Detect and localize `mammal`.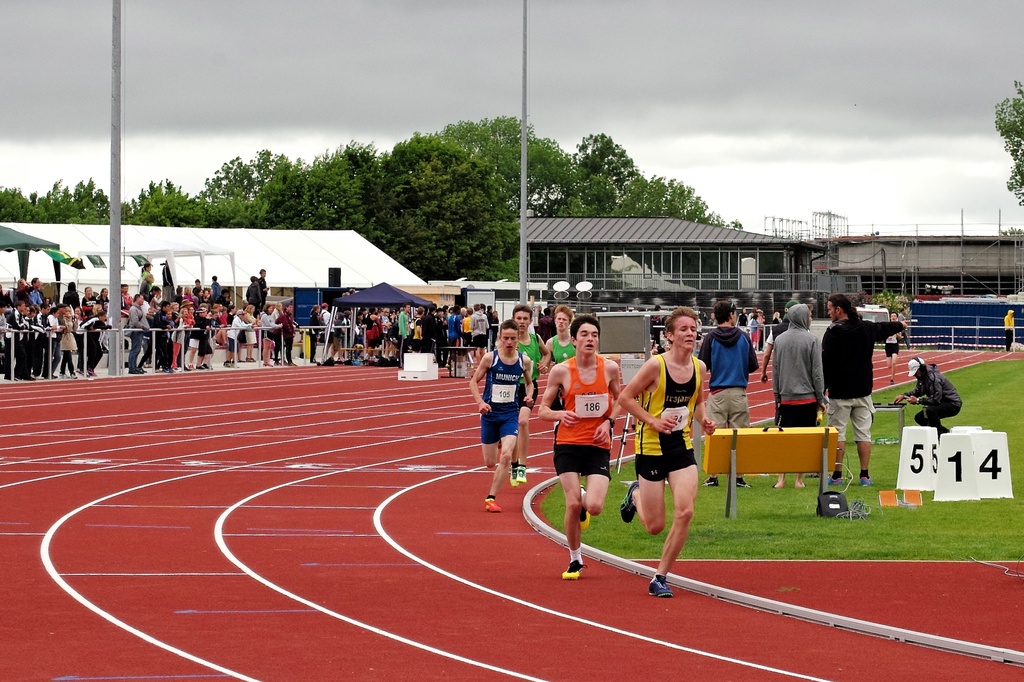
Localized at select_region(1001, 308, 1018, 354).
